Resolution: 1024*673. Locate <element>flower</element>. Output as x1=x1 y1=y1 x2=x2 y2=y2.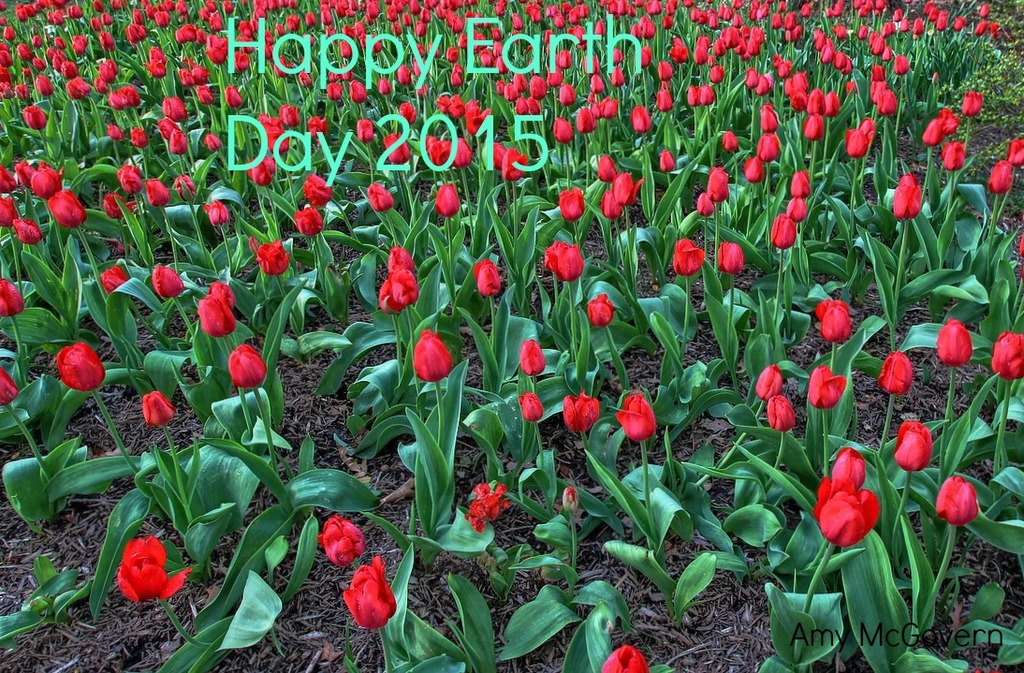
x1=378 y1=281 x2=402 y2=313.
